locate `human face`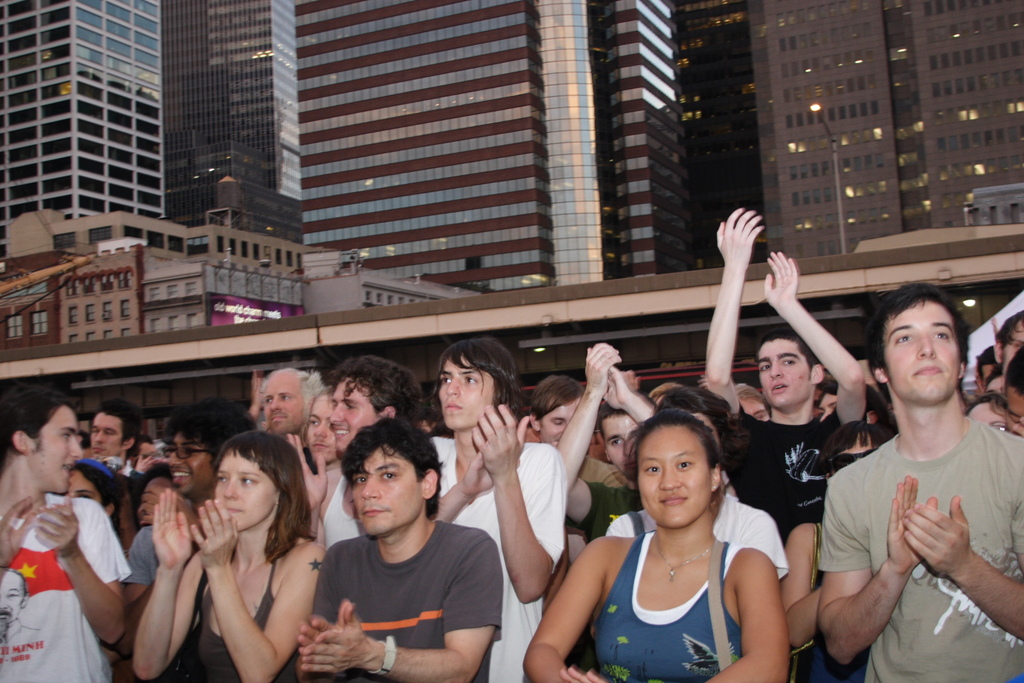
<region>68, 470, 104, 500</region>
